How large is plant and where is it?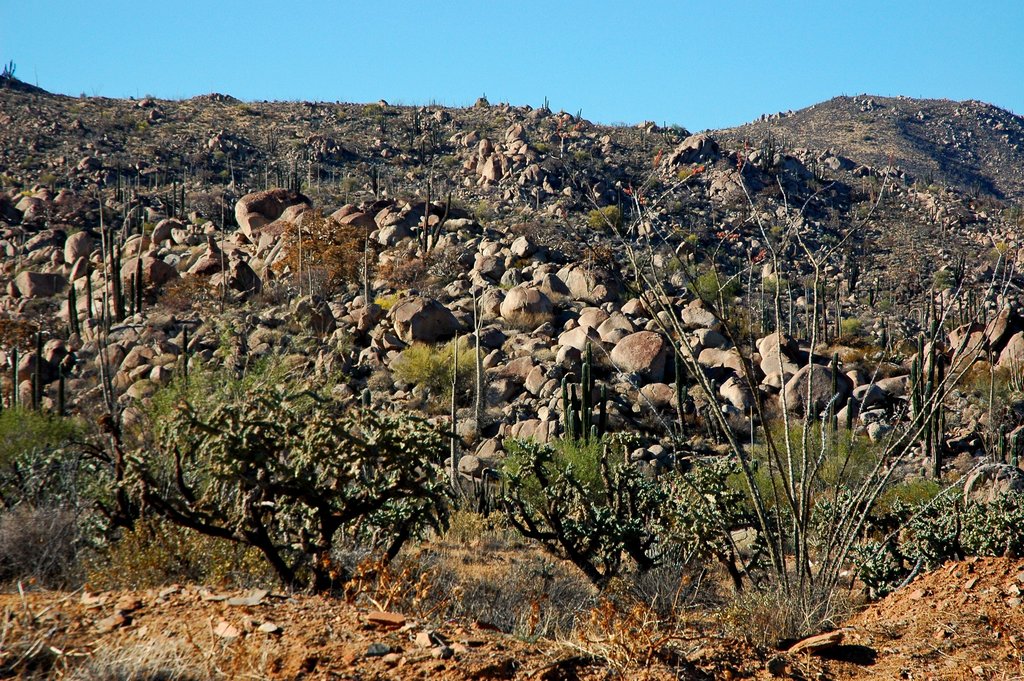
Bounding box: (x1=953, y1=285, x2=982, y2=325).
